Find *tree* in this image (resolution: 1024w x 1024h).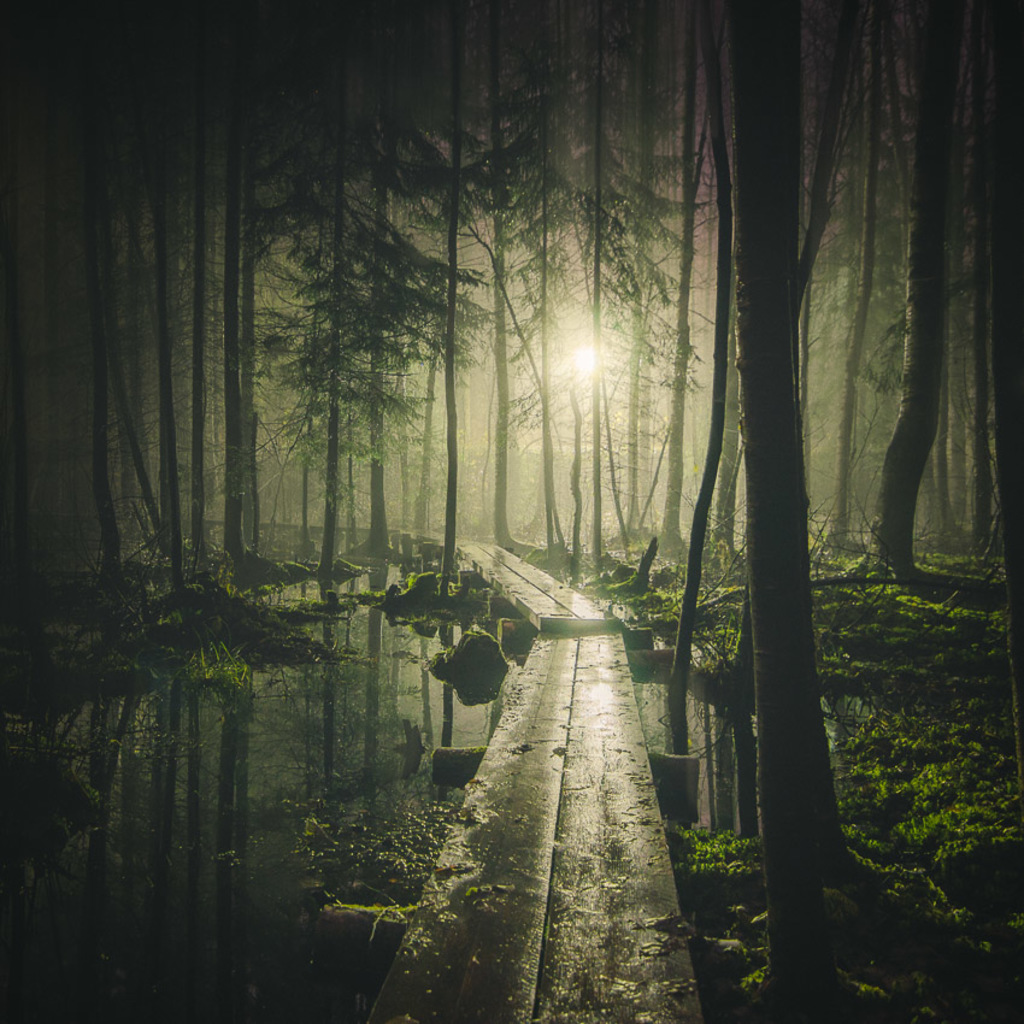
box=[587, 0, 607, 583].
